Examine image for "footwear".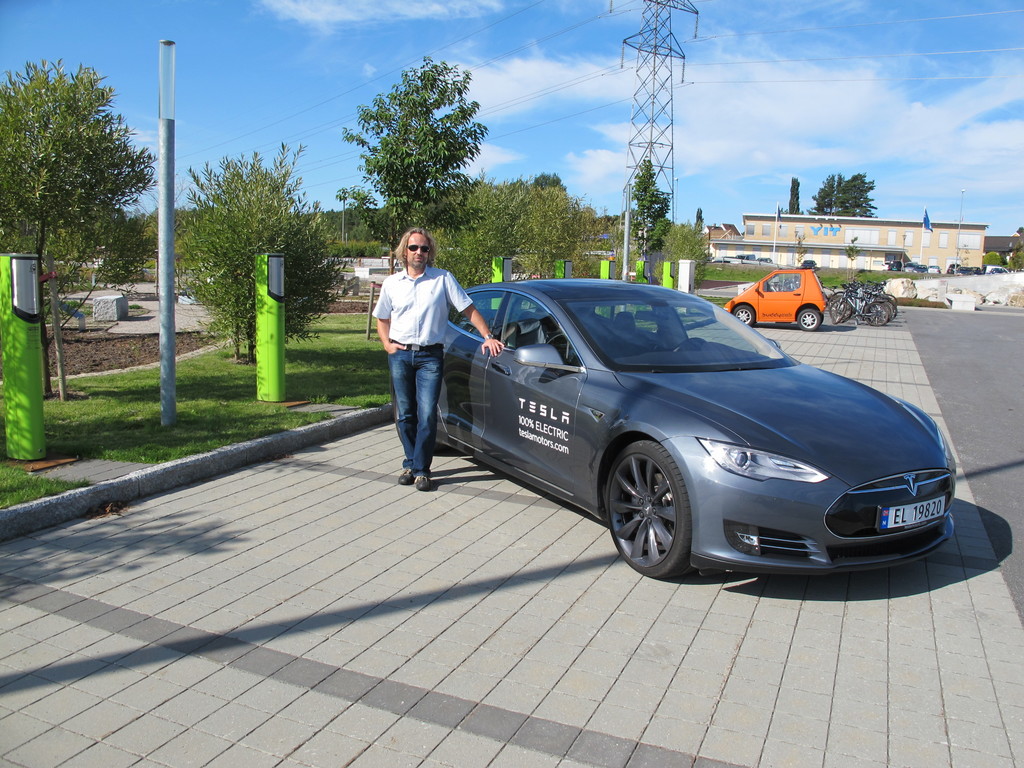
Examination result: locate(415, 476, 431, 490).
